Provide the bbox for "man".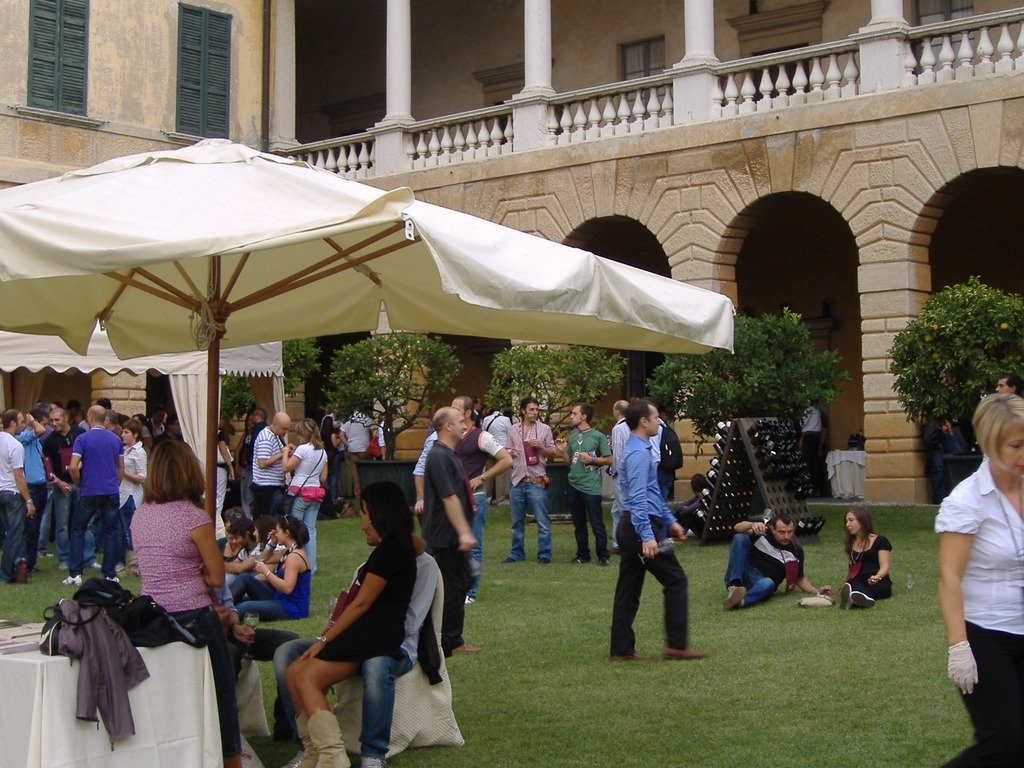
box(272, 524, 438, 767).
